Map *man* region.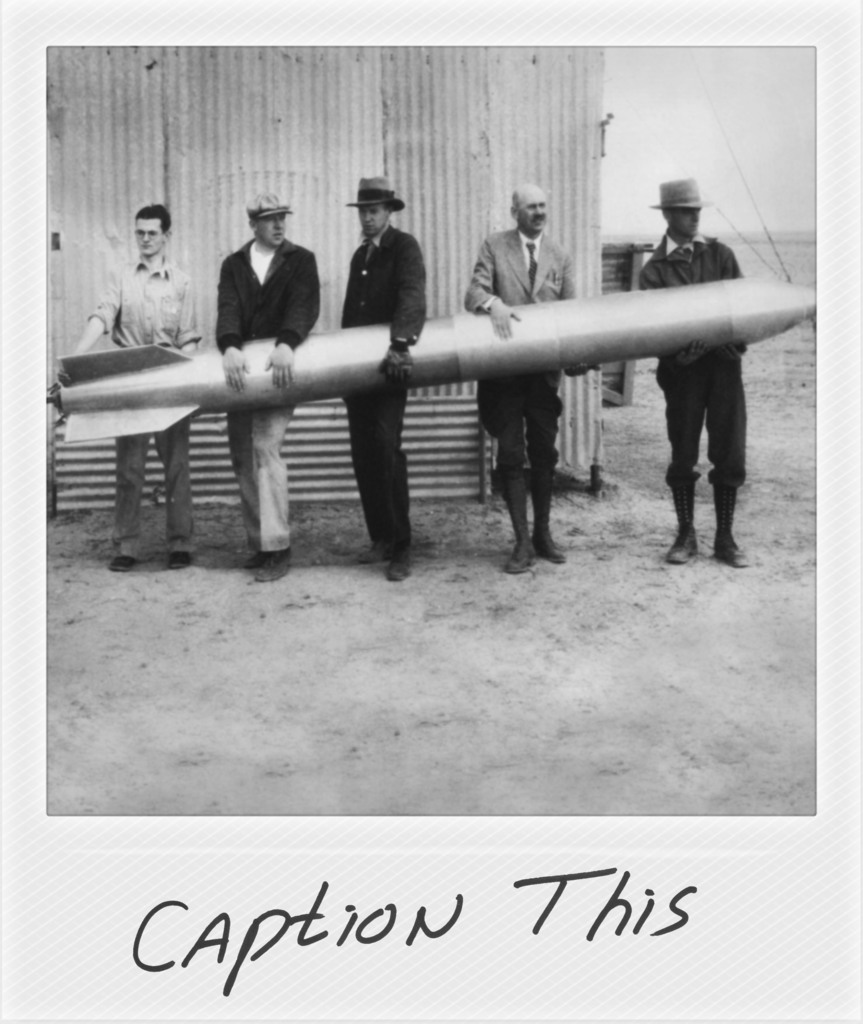
Mapped to 214:191:323:590.
